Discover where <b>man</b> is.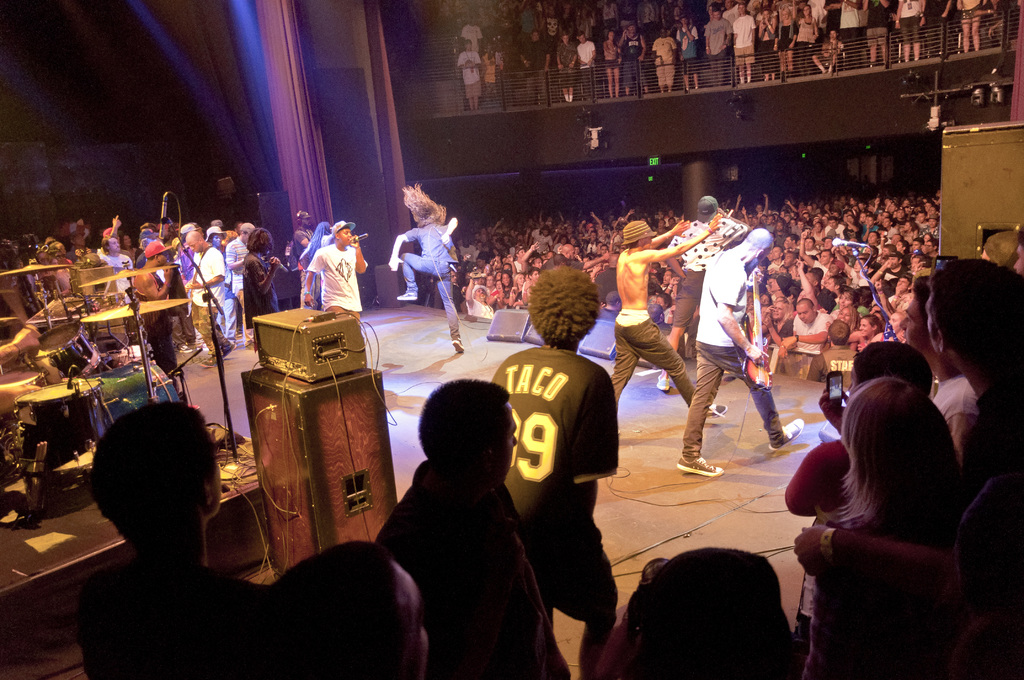
Discovered at l=782, t=299, r=832, b=353.
